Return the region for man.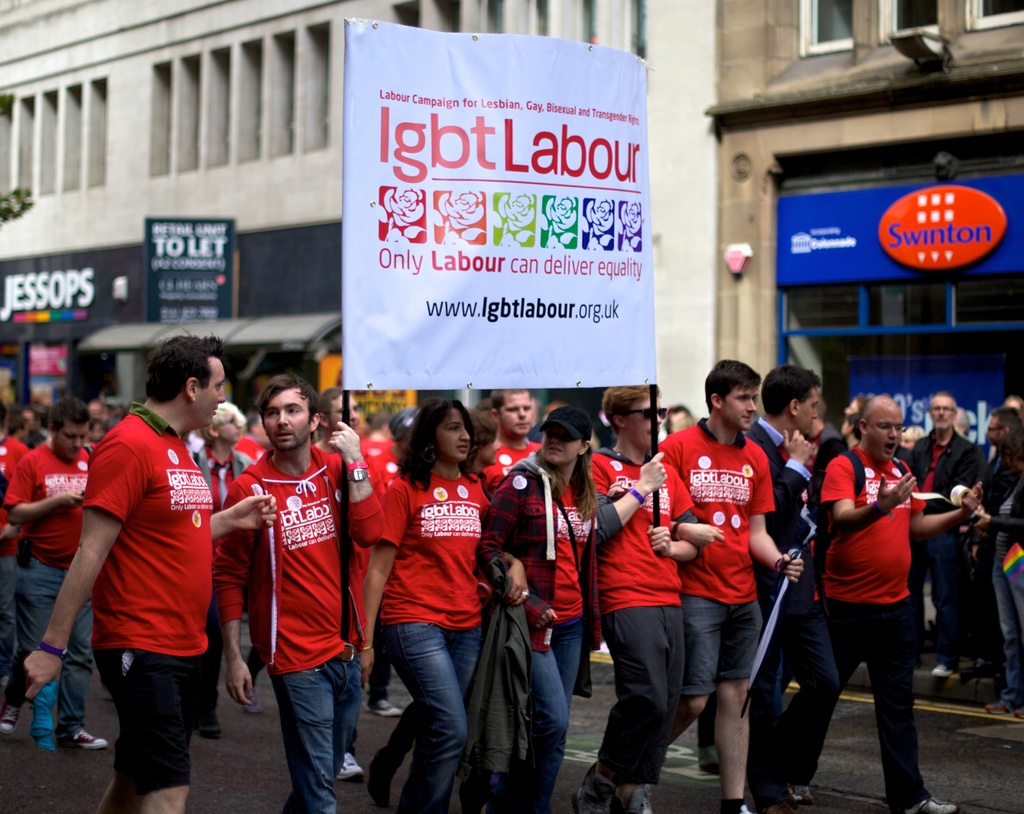
select_region(0, 405, 28, 495).
